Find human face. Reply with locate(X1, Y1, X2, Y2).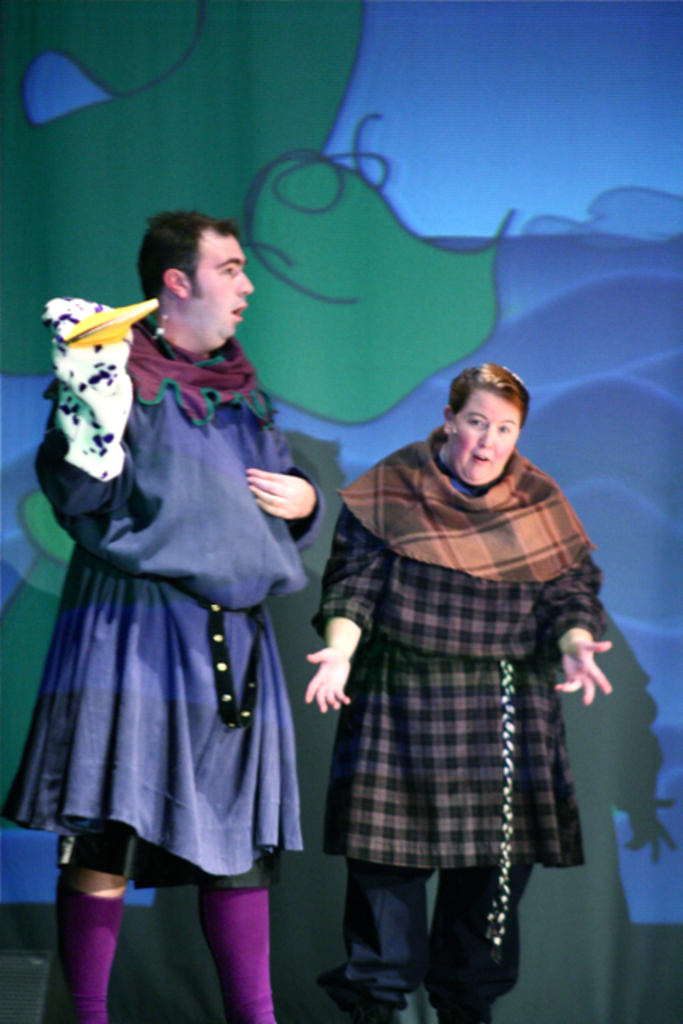
locate(190, 235, 256, 338).
